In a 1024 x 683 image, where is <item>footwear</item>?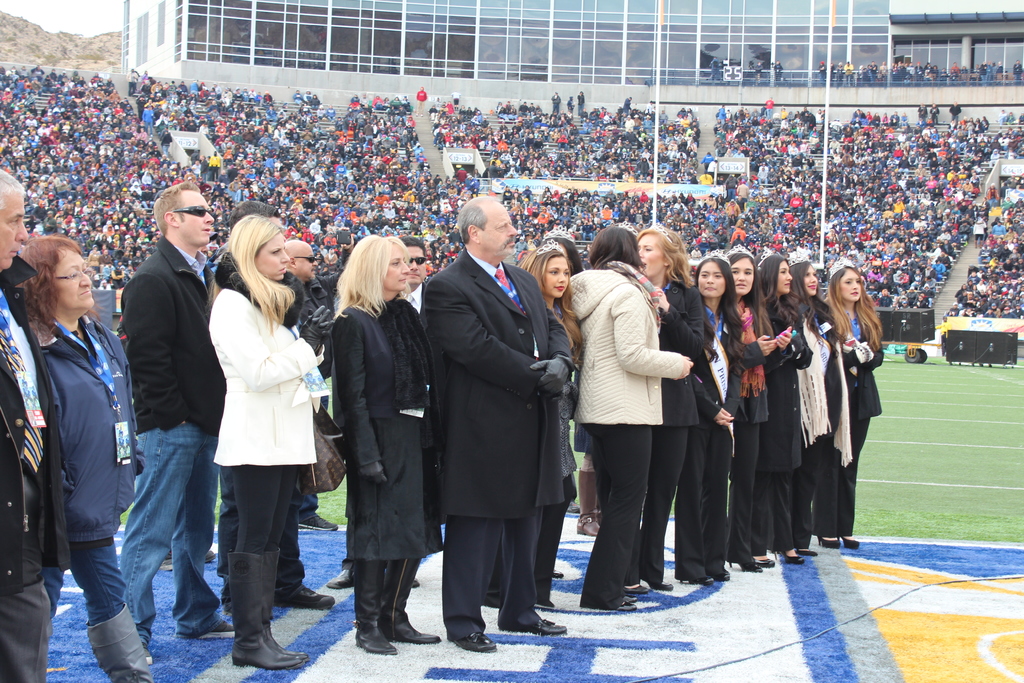
[left=680, top=573, right=714, bottom=588].
